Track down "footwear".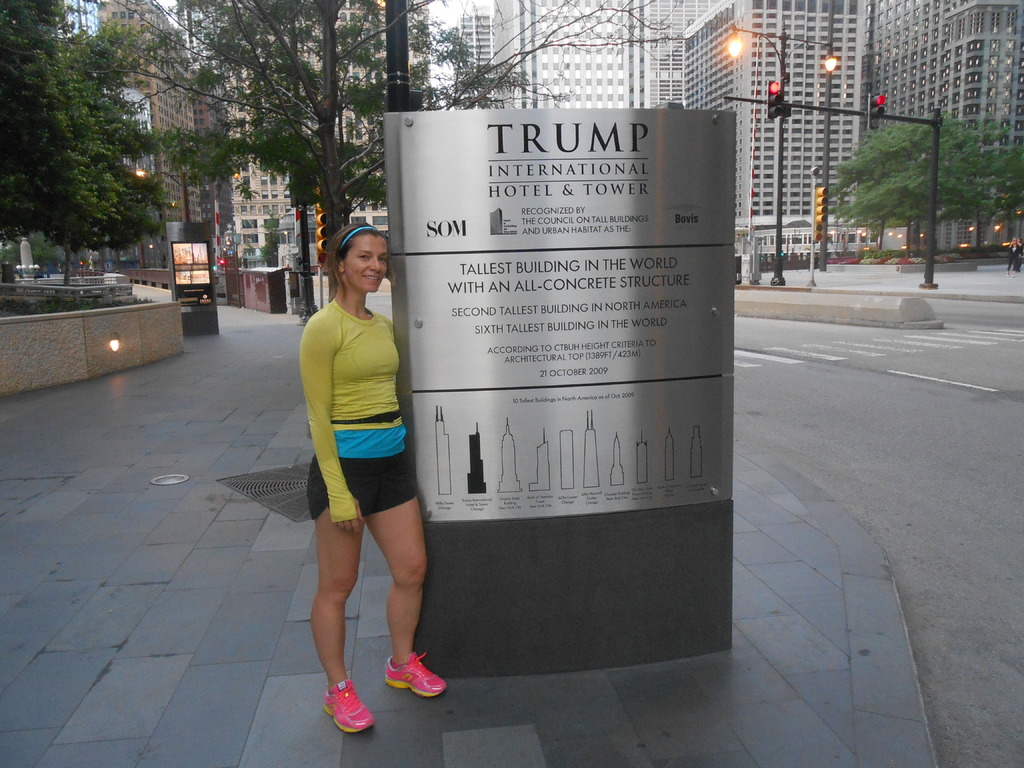
Tracked to rect(307, 669, 376, 743).
